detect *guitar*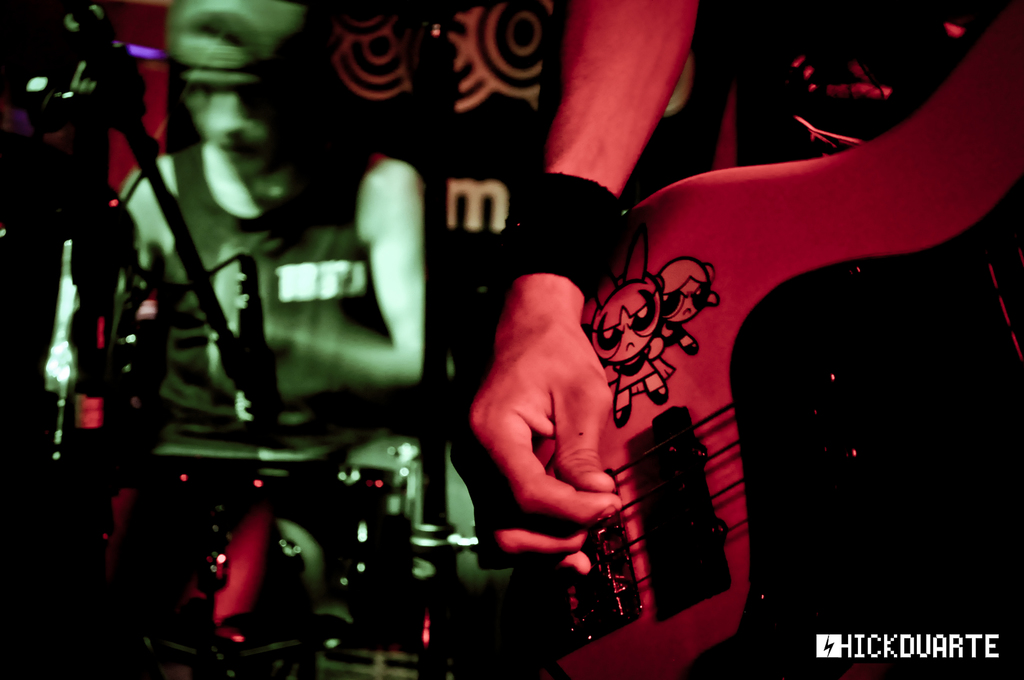
[left=506, top=0, right=1023, bottom=679]
